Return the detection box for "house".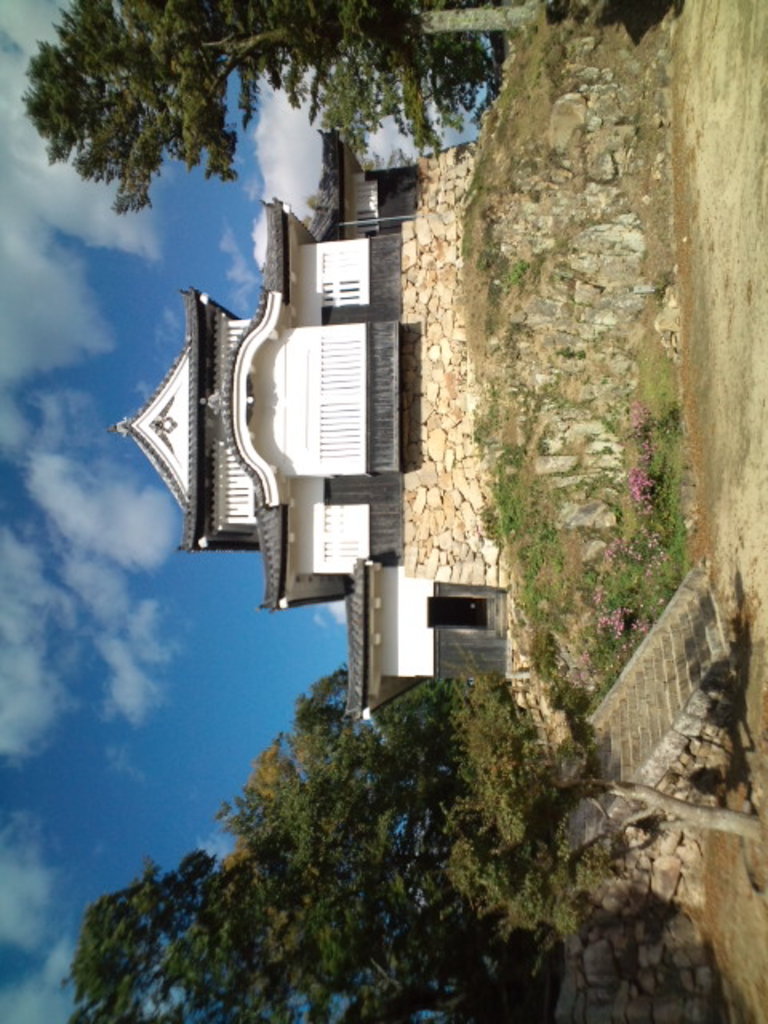
box=[110, 152, 482, 672].
